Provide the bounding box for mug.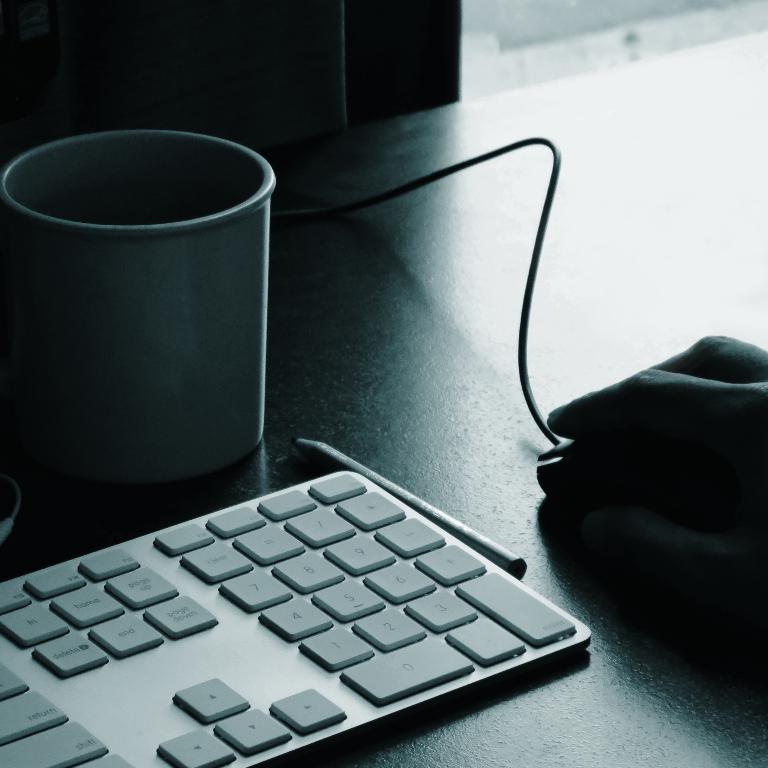
{"x1": 0, "y1": 130, "x2": 276, "y2": 482}.
